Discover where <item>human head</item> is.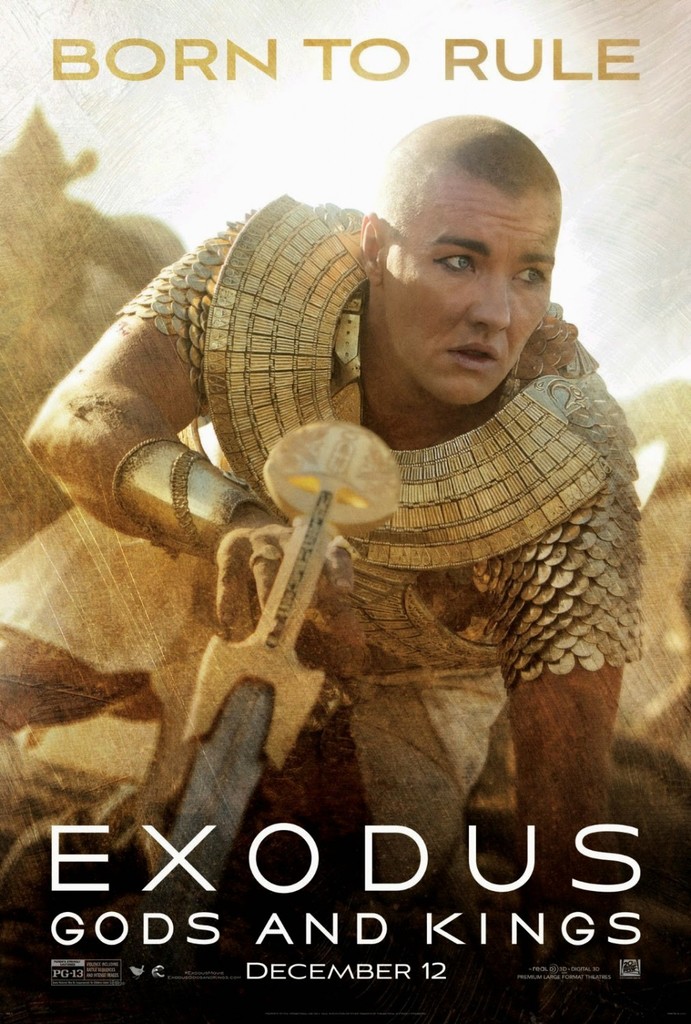
Discovered at <box>360,109,559,412</box>.
